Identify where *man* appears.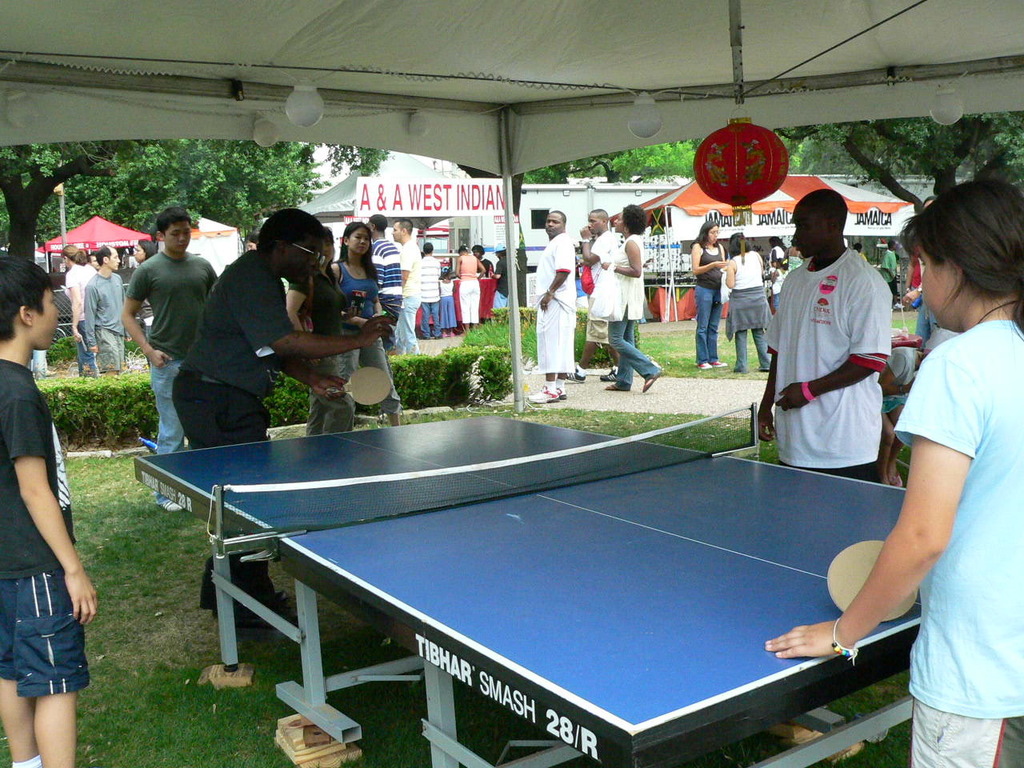
Appears at left=490, top=242, right=508, bottom=315.
